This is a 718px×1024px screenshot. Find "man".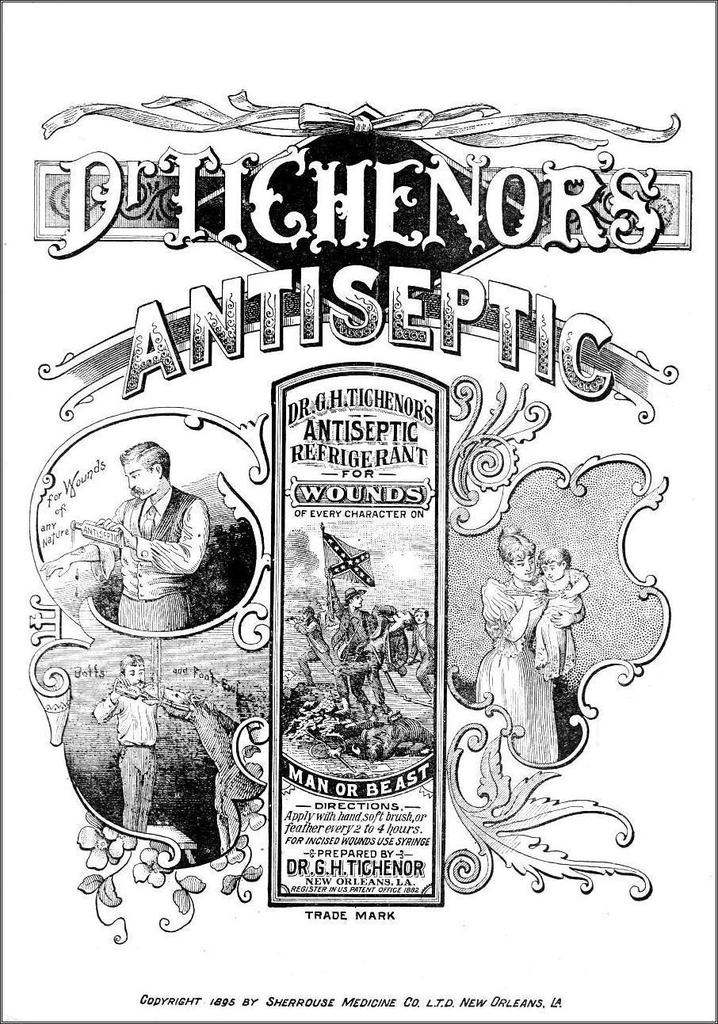
Bounding box: 86,431,212,641.
